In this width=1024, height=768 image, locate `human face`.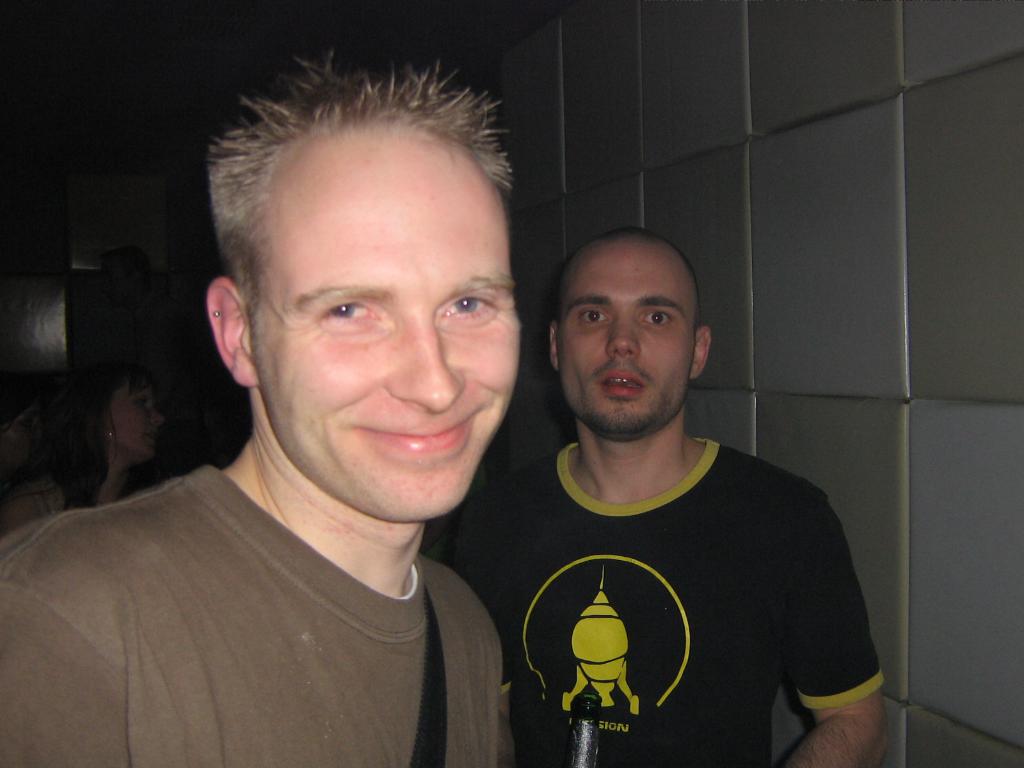
Bounding box: 102 378 162 461.
